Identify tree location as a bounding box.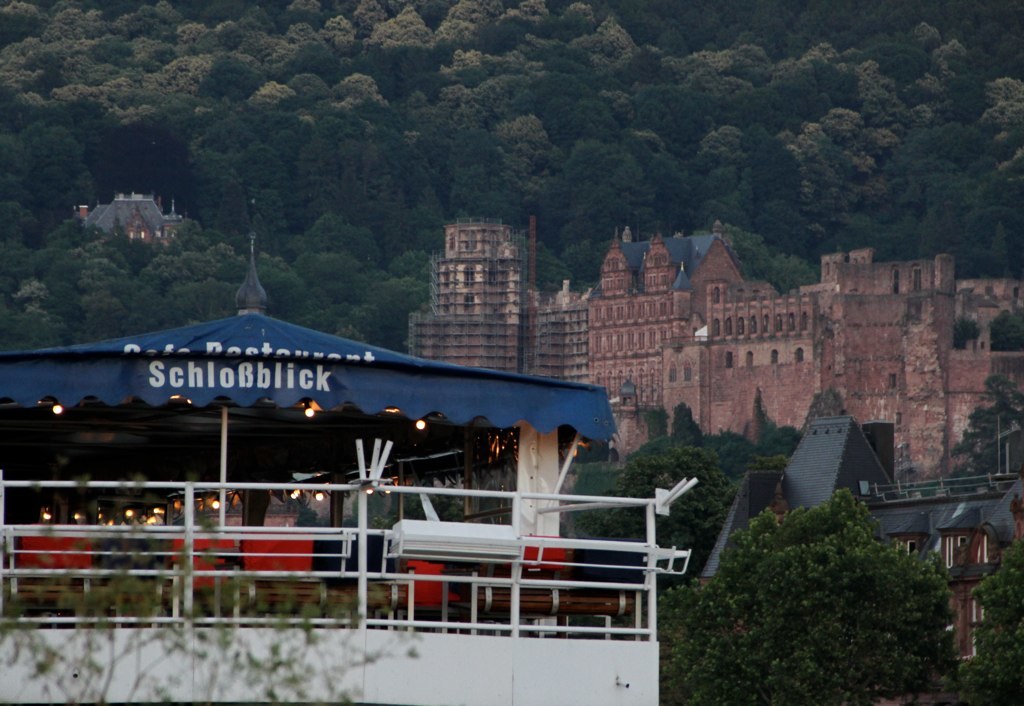
select_region(359, 267, 428, 358).
